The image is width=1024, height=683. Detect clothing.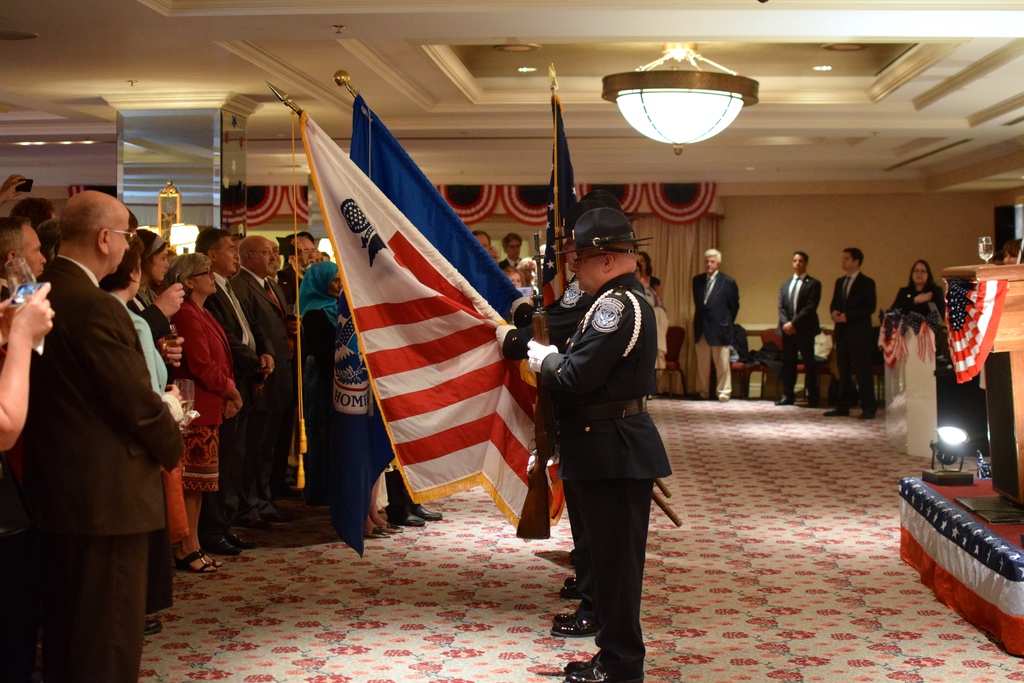
Detection: <region>831, 274, 875, 409</region>.
